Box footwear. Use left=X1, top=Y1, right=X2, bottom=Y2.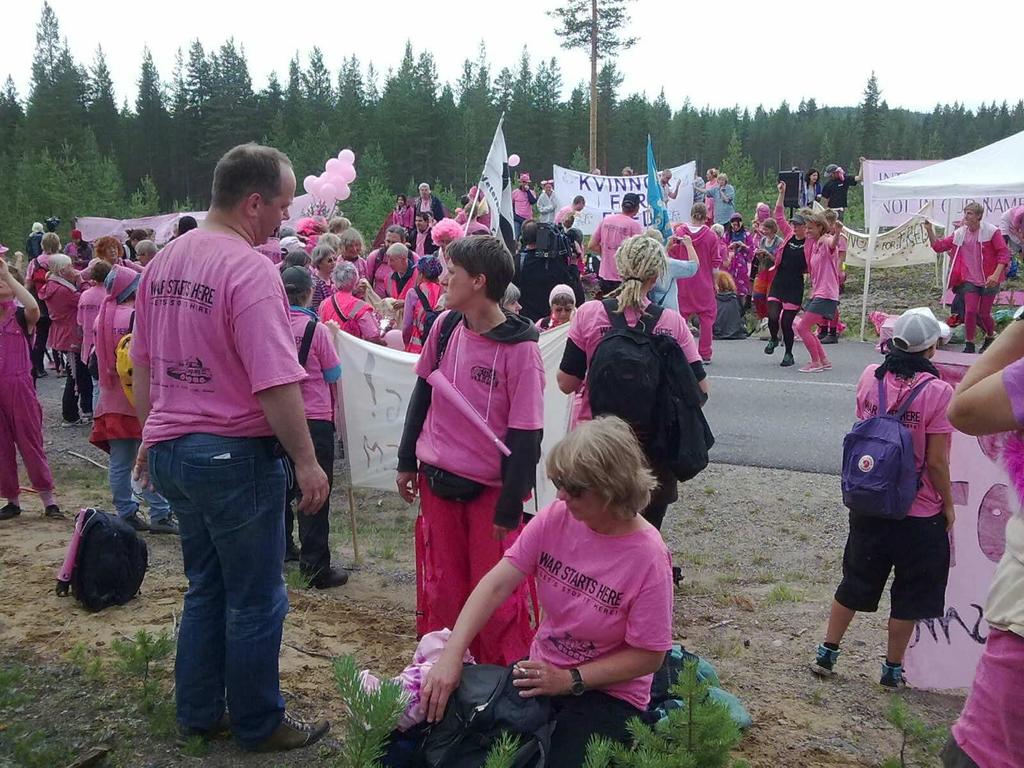
left=148, top=513, right=182, bottom=537.
